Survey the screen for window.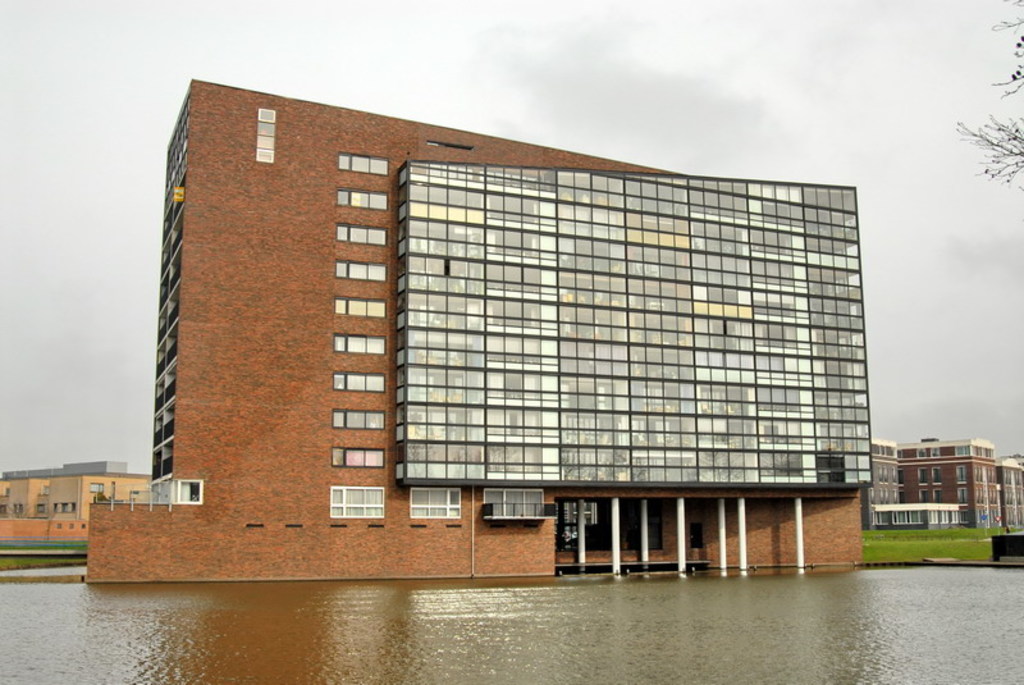
Survey found: <bbox>333, 411, 385, 429</bbox>.
